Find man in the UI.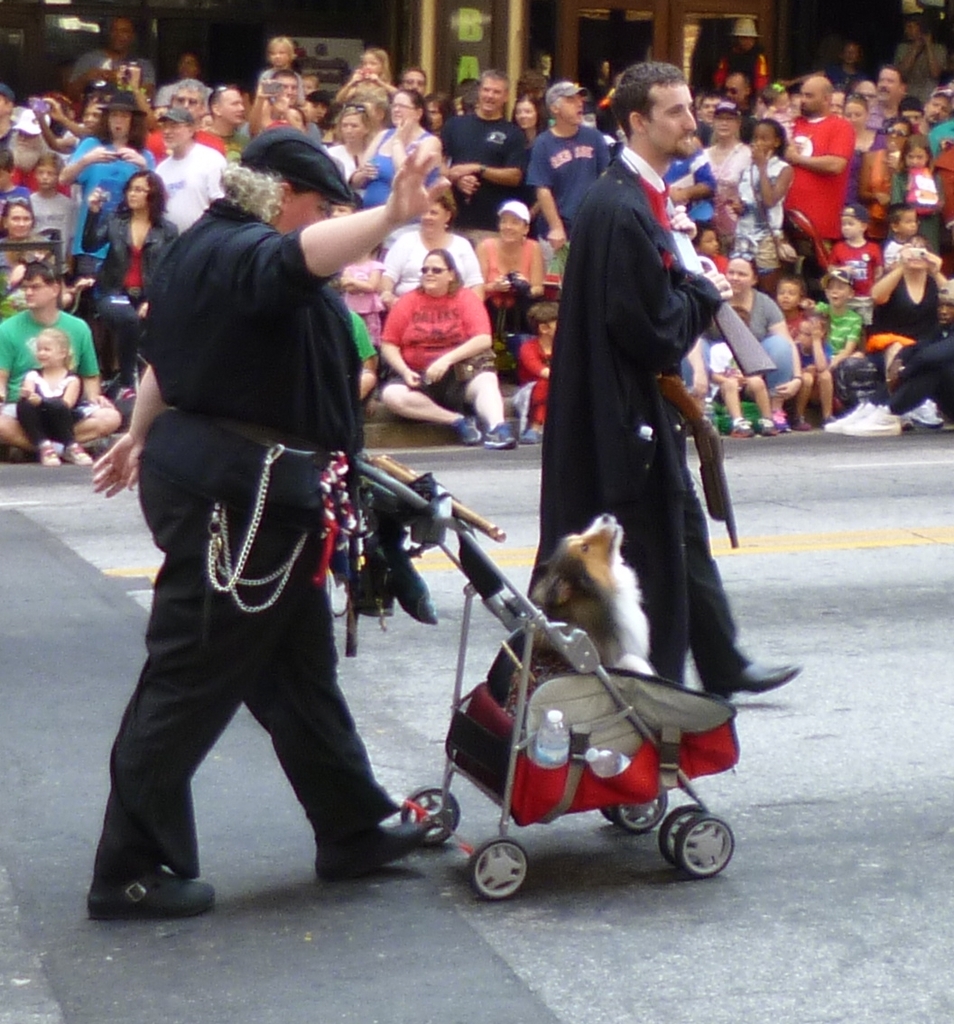
UI element at select_region(867, 66, 904, 149).
